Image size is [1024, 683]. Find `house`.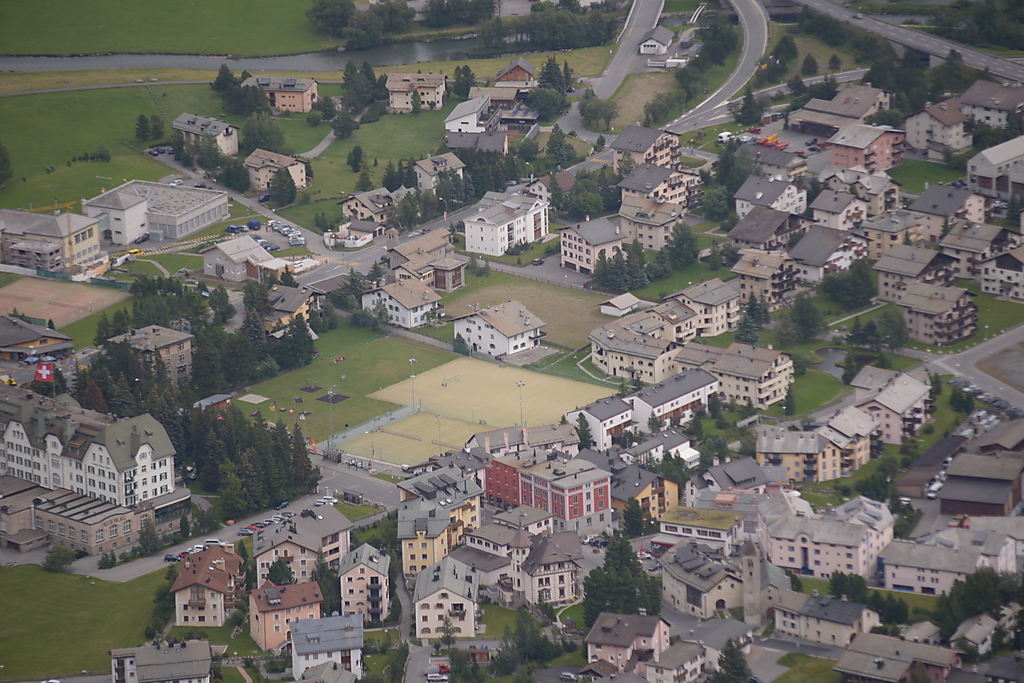
x1=461, y1=194, x2=542, y2=259.
